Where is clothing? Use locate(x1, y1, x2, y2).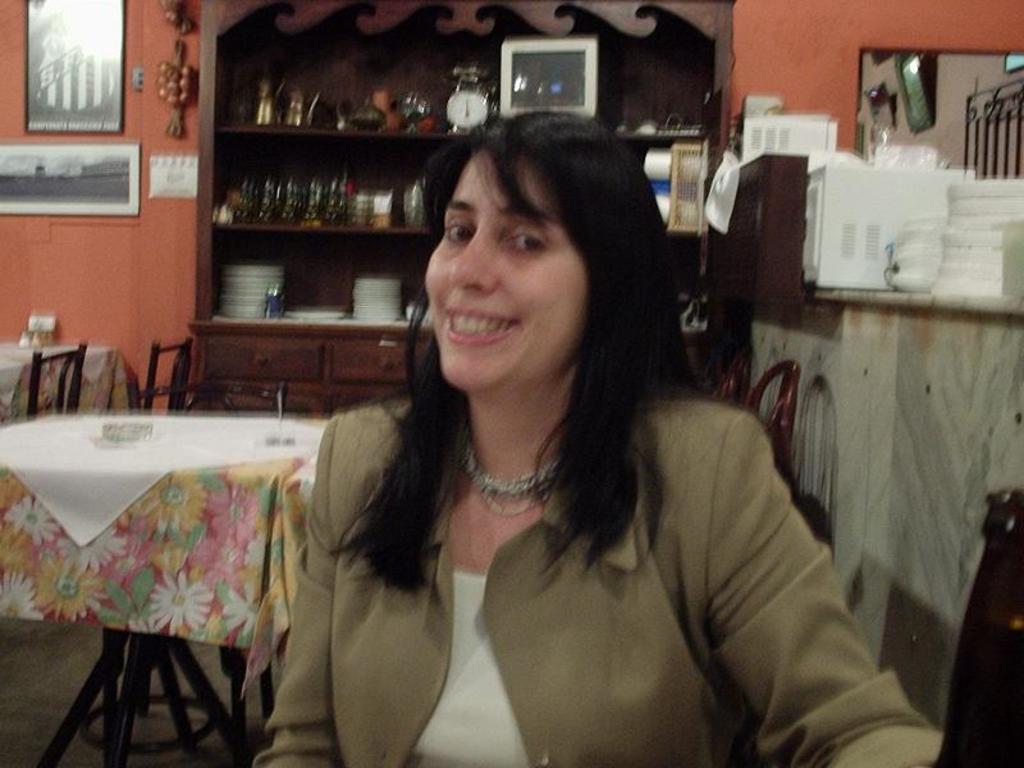
locate(255, 396, 946, 767).
